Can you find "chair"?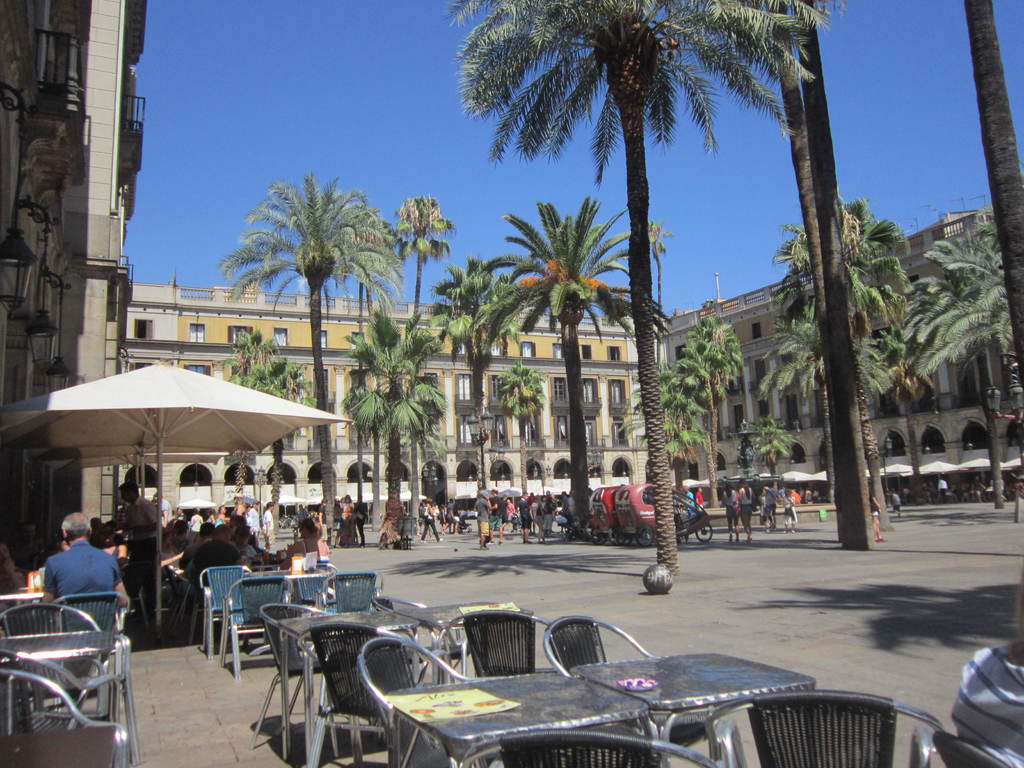
Yes, bounding box: [0, 668, 128, 767].
